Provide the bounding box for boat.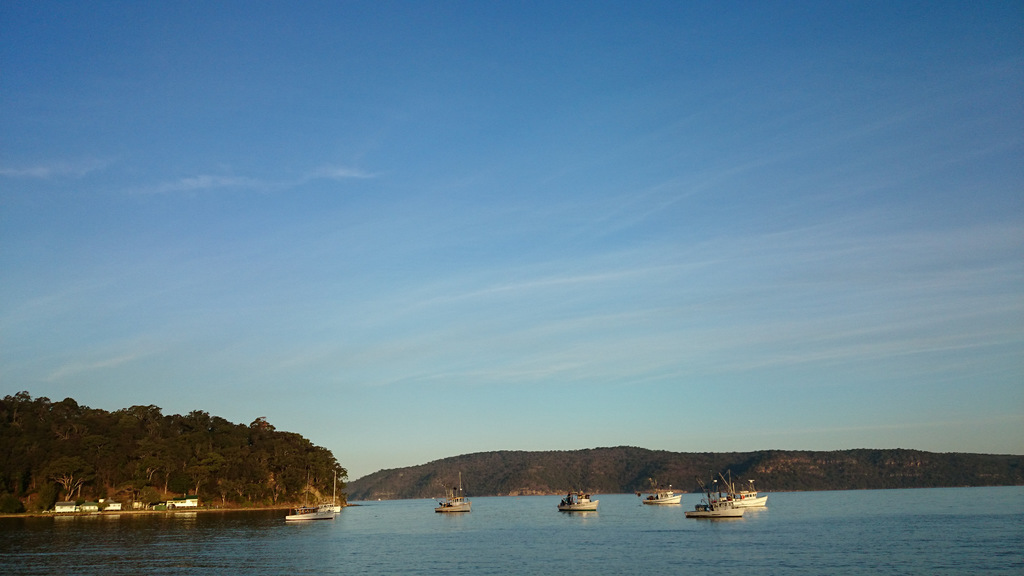
locate(638, 488, 679, 504).
